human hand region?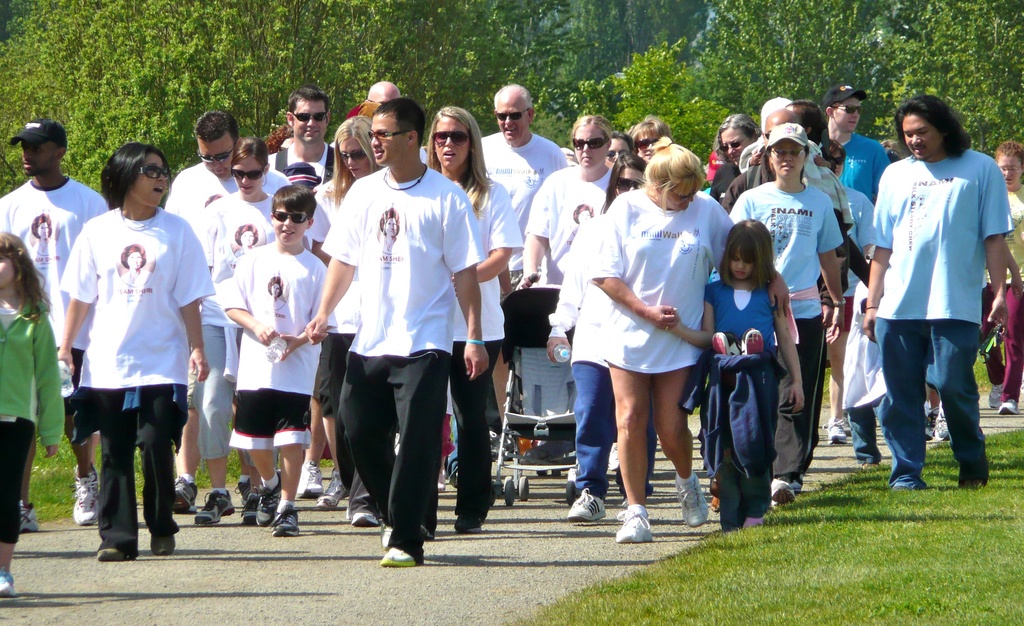
301,312,333,347
